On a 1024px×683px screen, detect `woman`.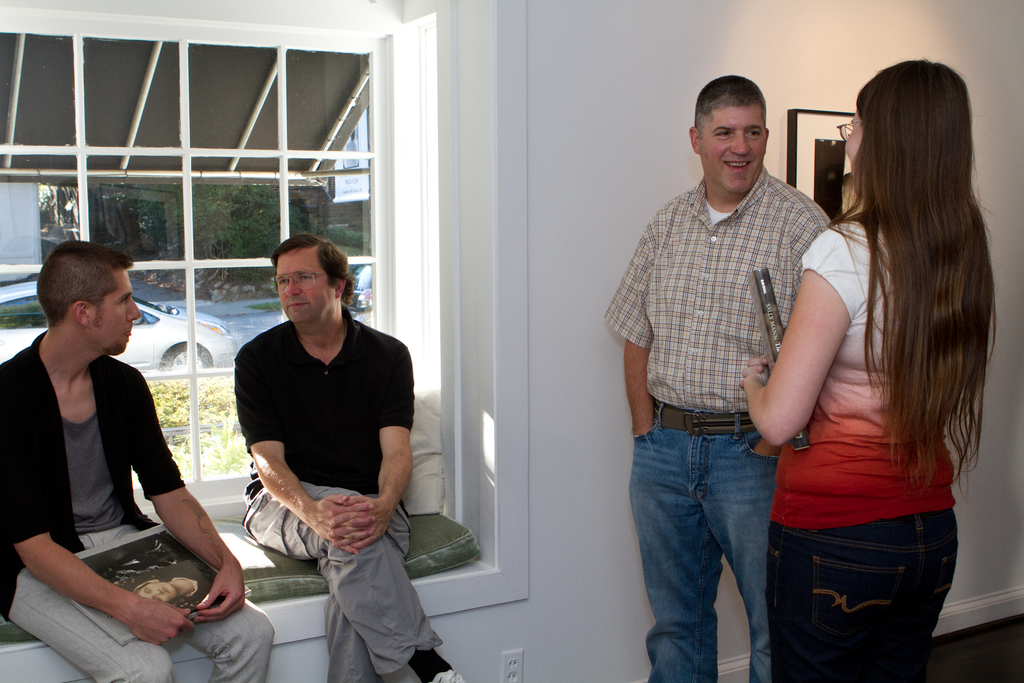
detection(760, 43, 1004, 680).
